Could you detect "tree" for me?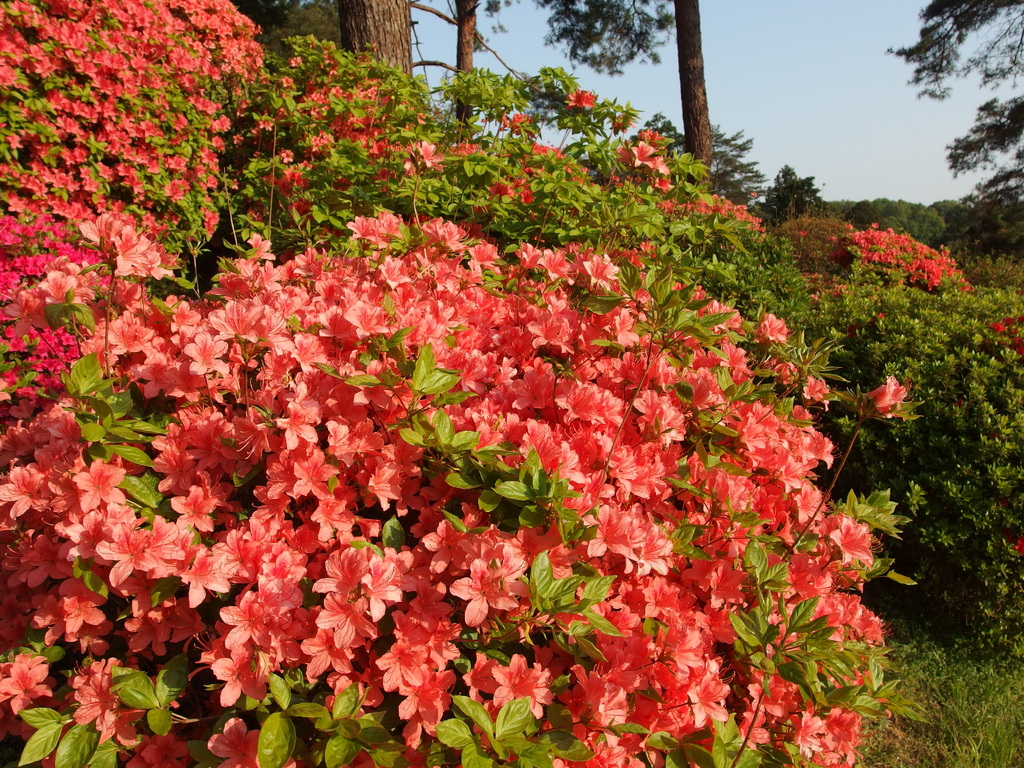
Detection result: box=[879, 0, 1023, 264].
